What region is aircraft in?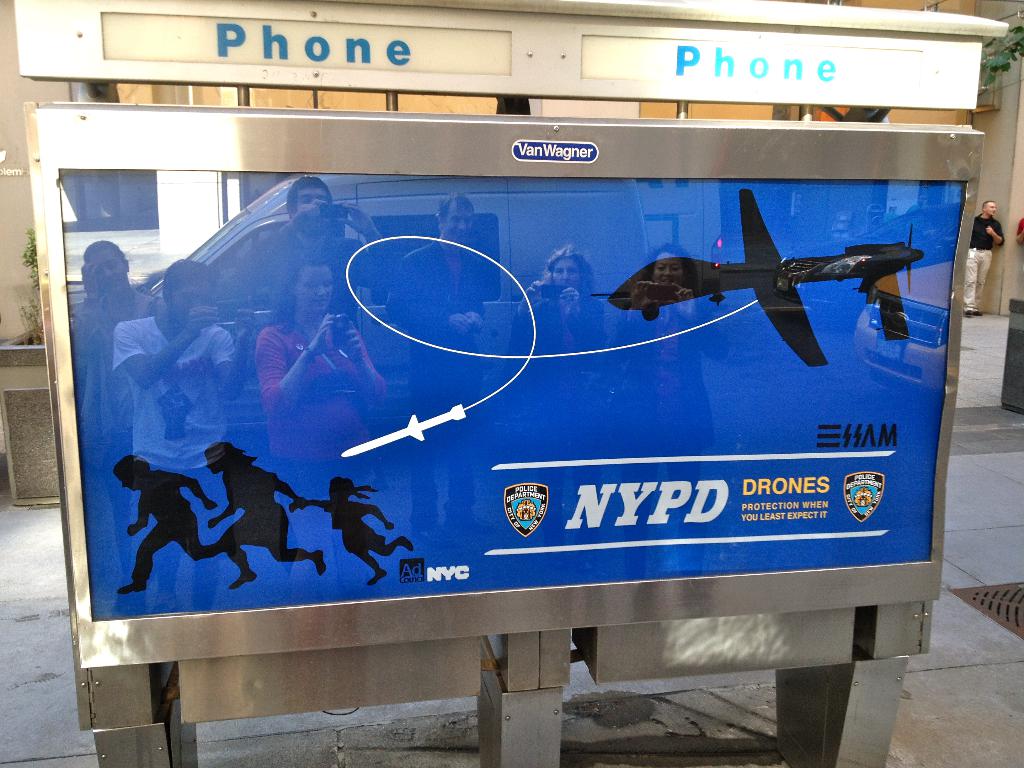
{"left": 609, "top": 187, "right": 948, "bottom": 366}.
